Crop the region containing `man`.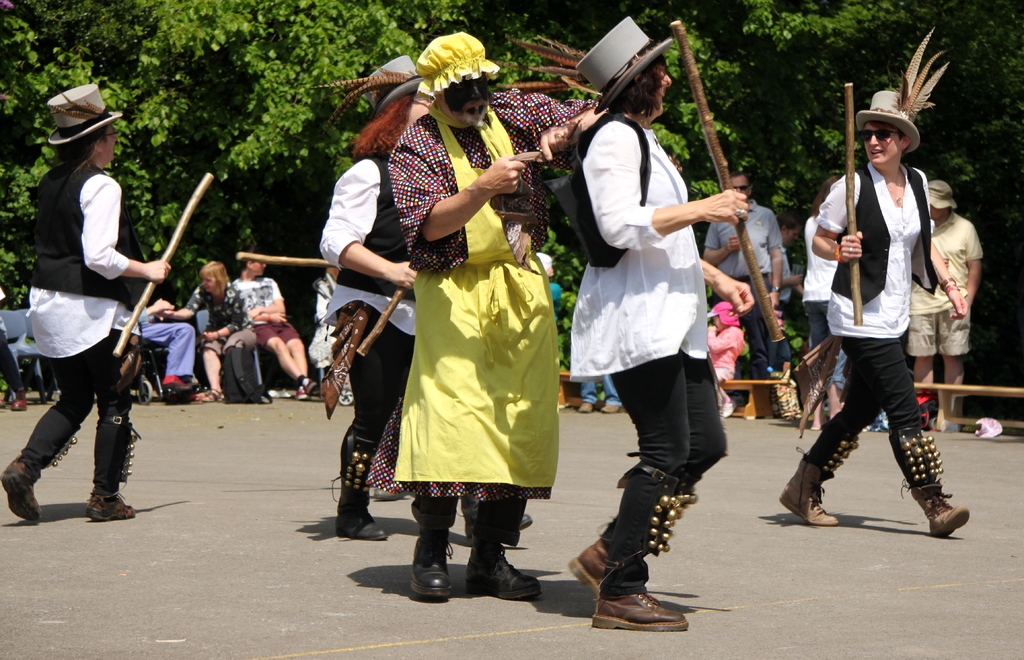
Crop region: 234 252 319 398.
